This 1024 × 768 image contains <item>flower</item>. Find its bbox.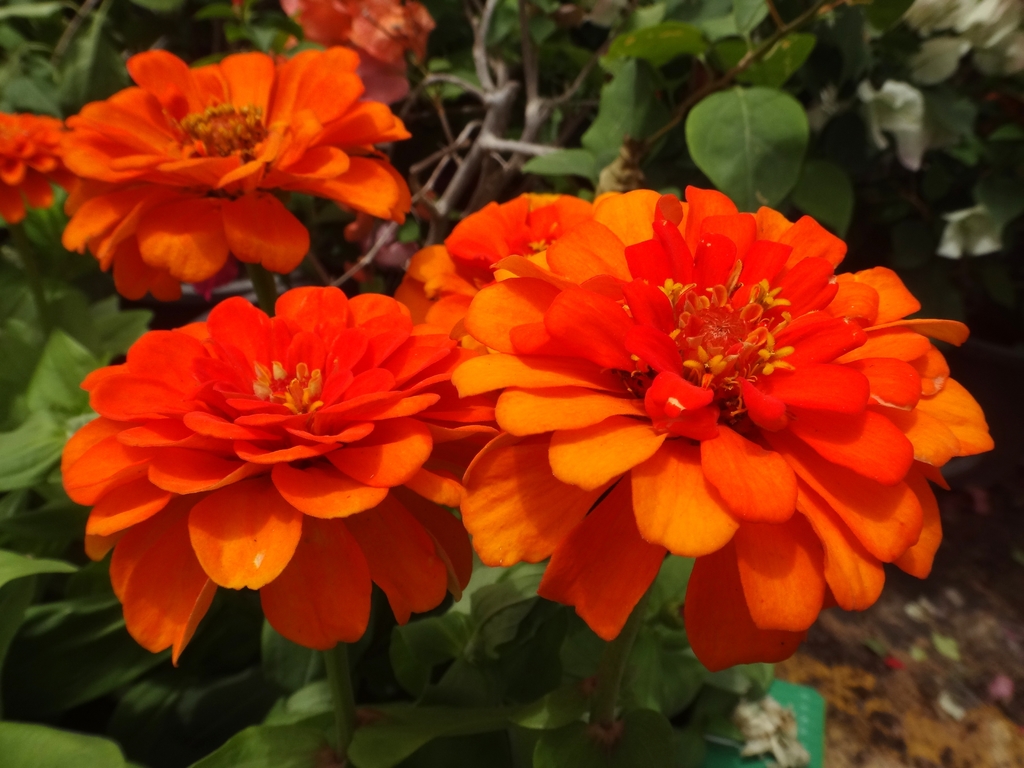
[80, 284, 451, 649].
